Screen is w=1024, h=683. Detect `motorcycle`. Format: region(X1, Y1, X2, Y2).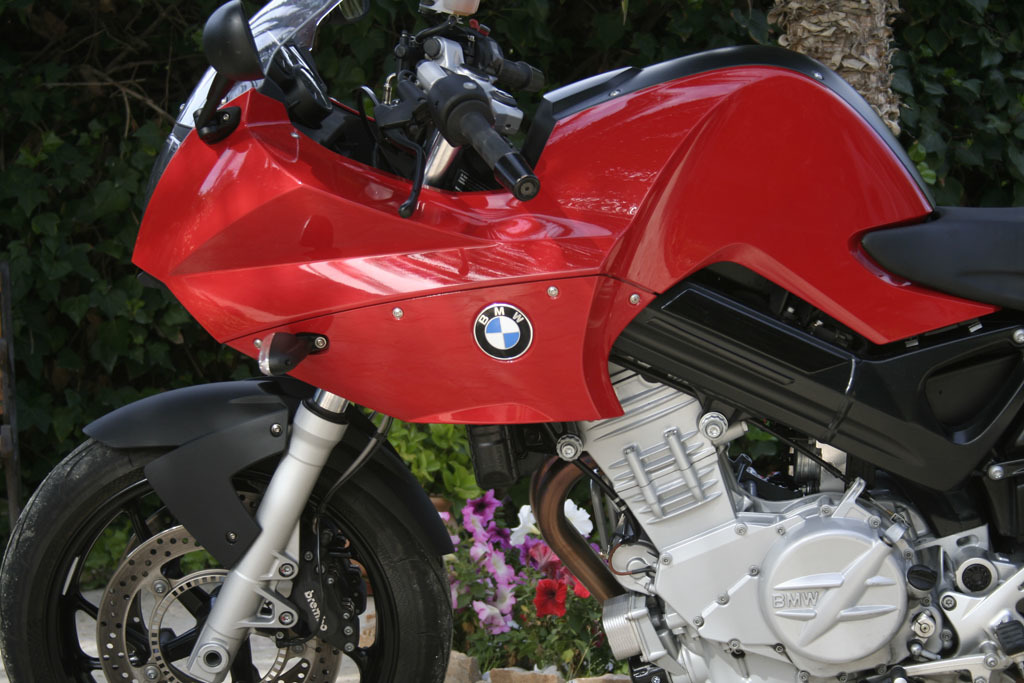
region(48, 12, 1023, 682).
